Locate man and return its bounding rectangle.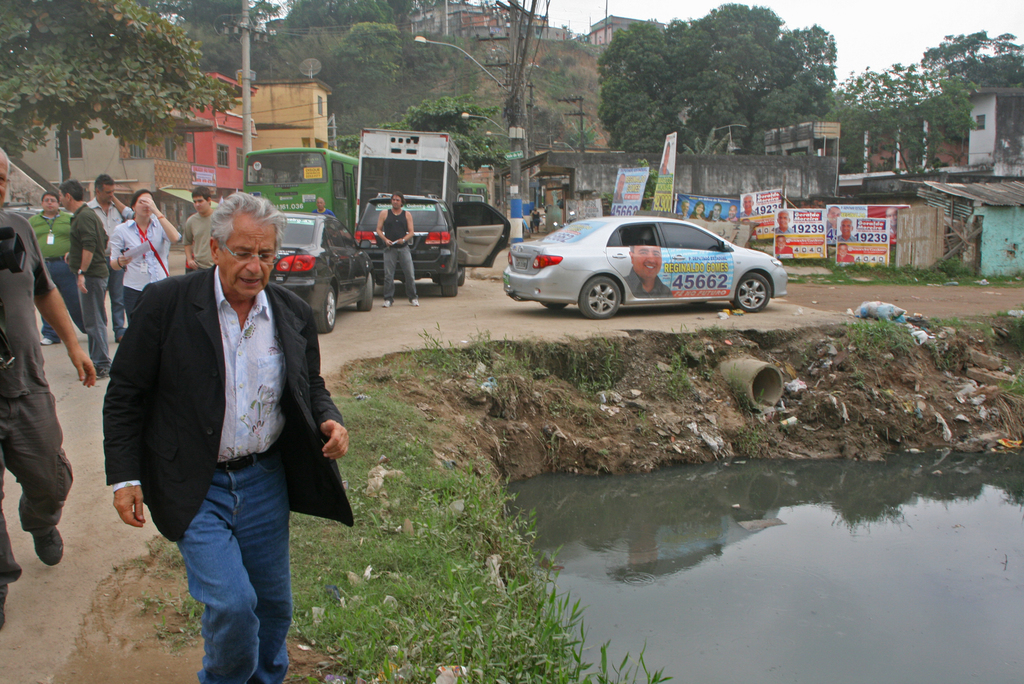
region(623, 243, 675, 299).
